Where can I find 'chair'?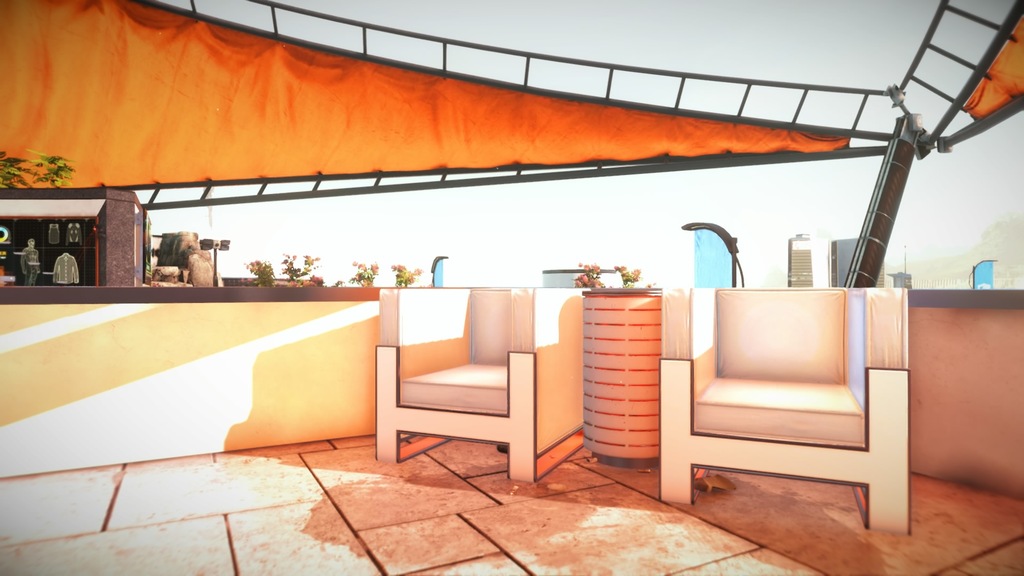
You can find it at {"left": 662, "top": 285, "right": 910, "bottom": 537}.
